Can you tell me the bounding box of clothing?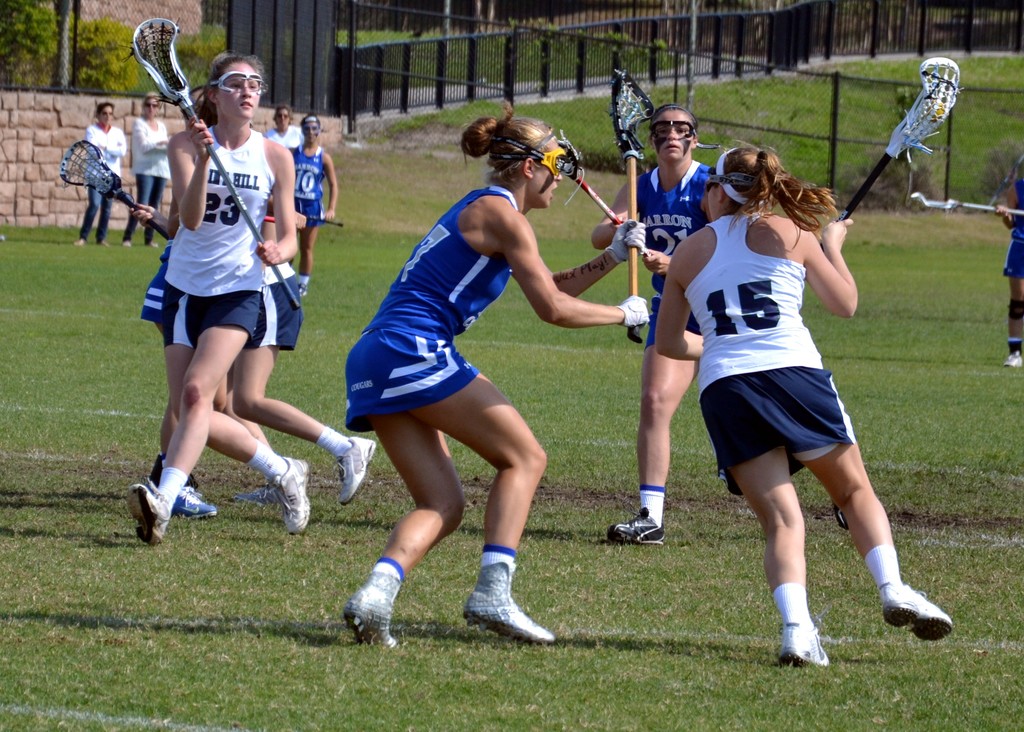
crop(1000, 170, 1023, 284).
